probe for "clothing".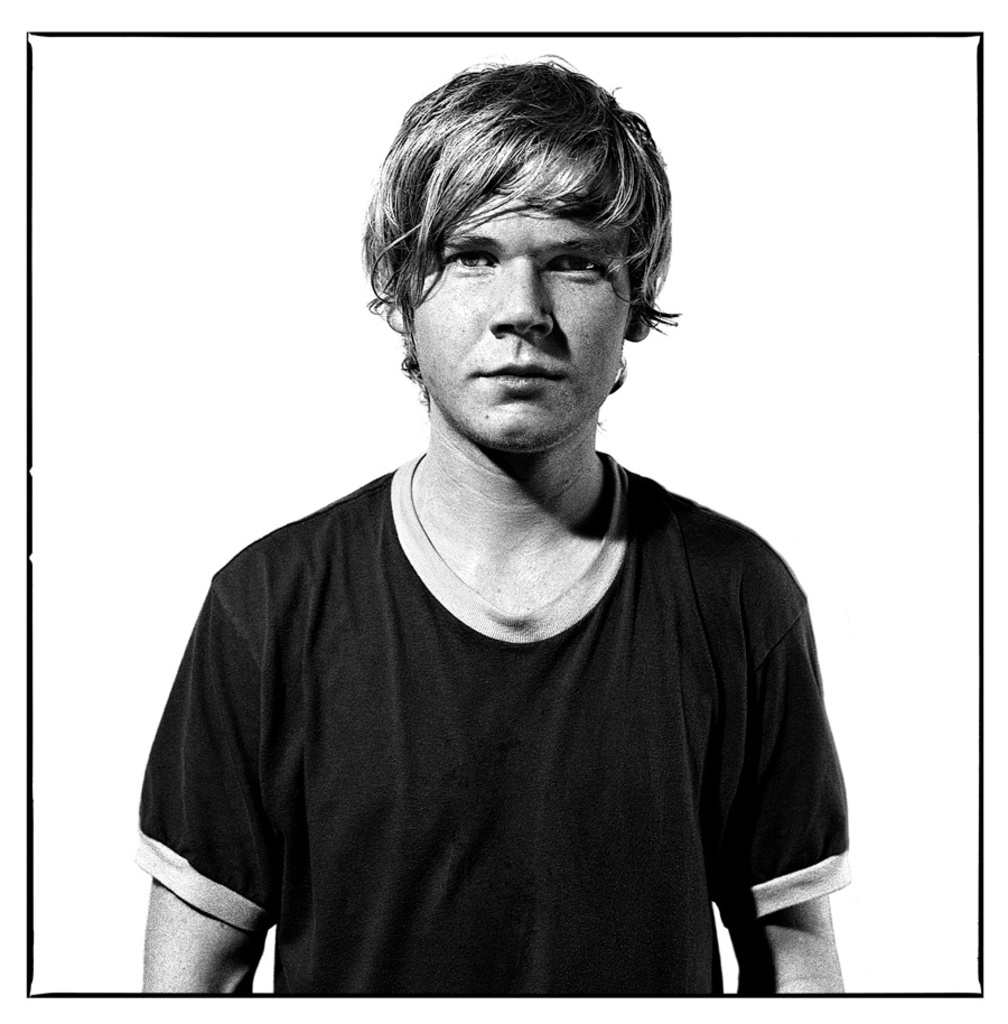
Probe result: 136,397,862,993.
